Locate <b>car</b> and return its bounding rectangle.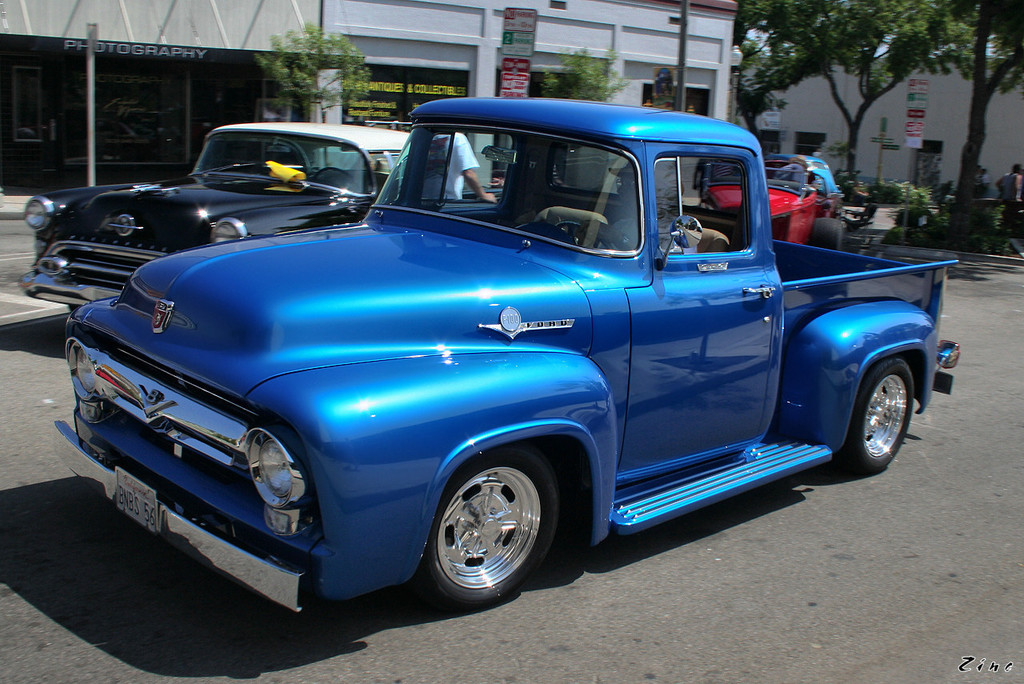
l=18, t=120, r=506, b=311.
